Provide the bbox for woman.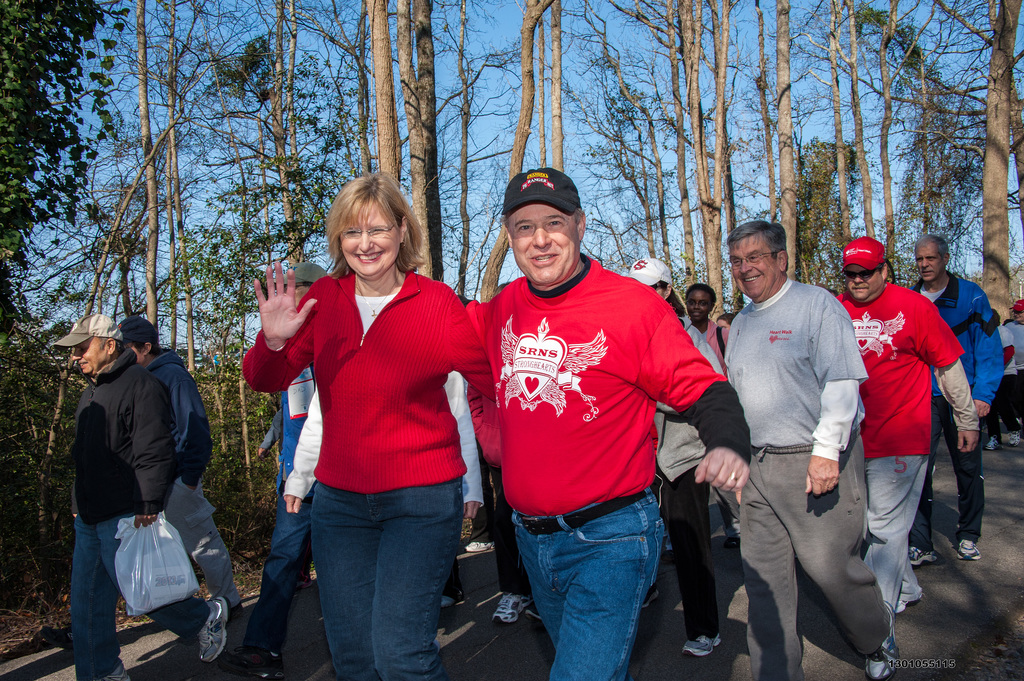
(left=248, top=168, right=486, bottom=680).
